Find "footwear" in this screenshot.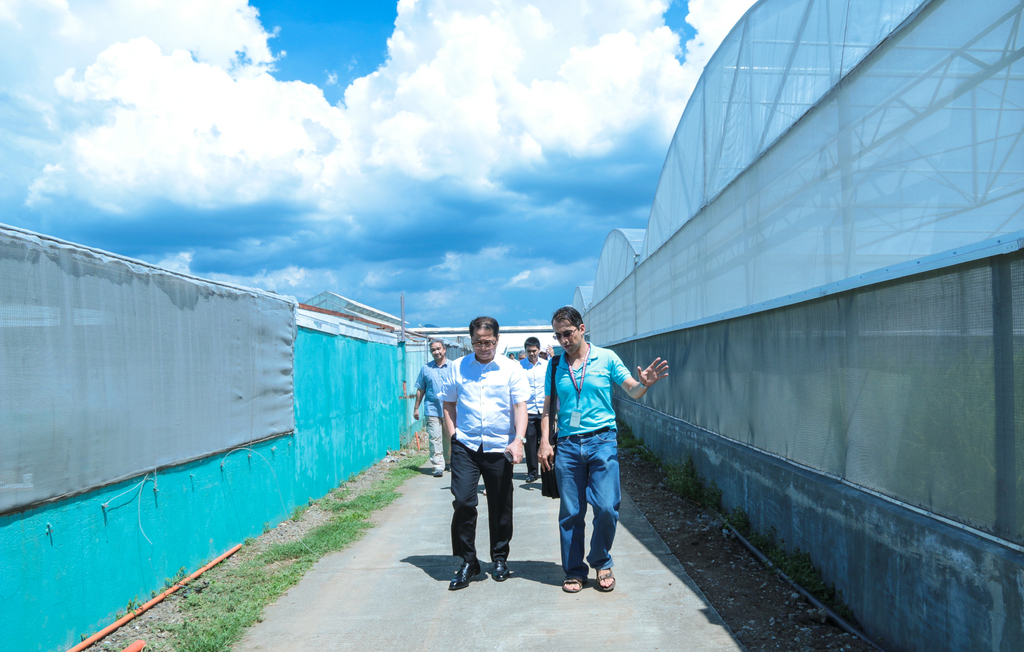
The bounding box for "footwear" is (560,577,586,592).
